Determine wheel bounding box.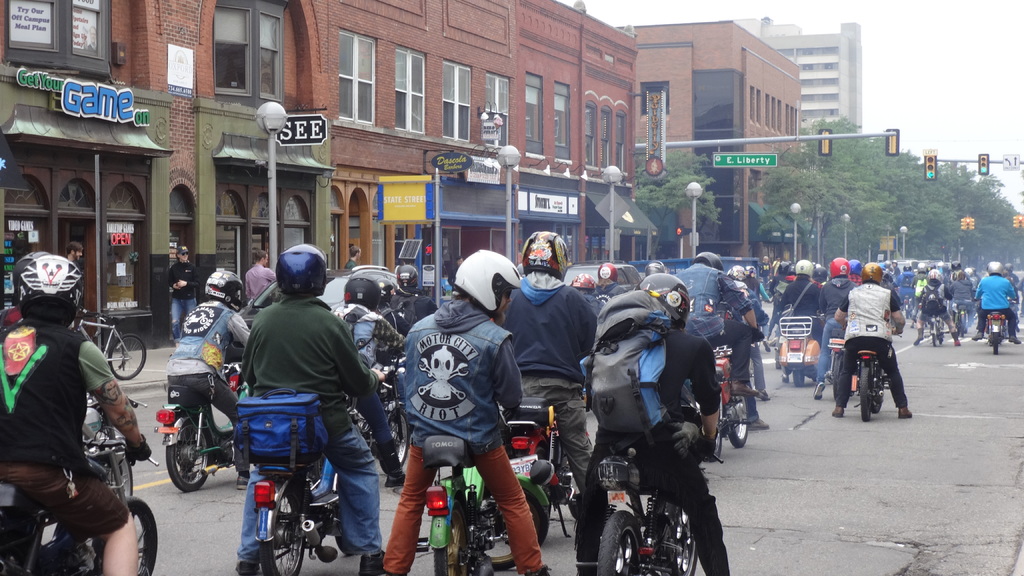
Determined: select_region(716, 396, 751, 448).
